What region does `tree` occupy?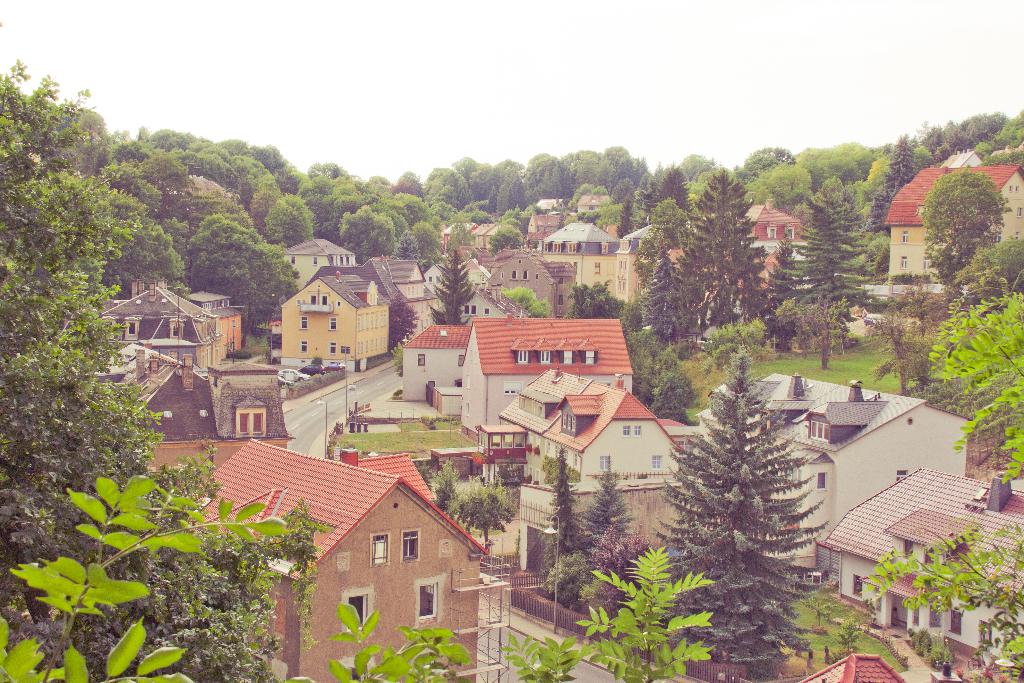
bbox=(391, 193, 431, 234).
